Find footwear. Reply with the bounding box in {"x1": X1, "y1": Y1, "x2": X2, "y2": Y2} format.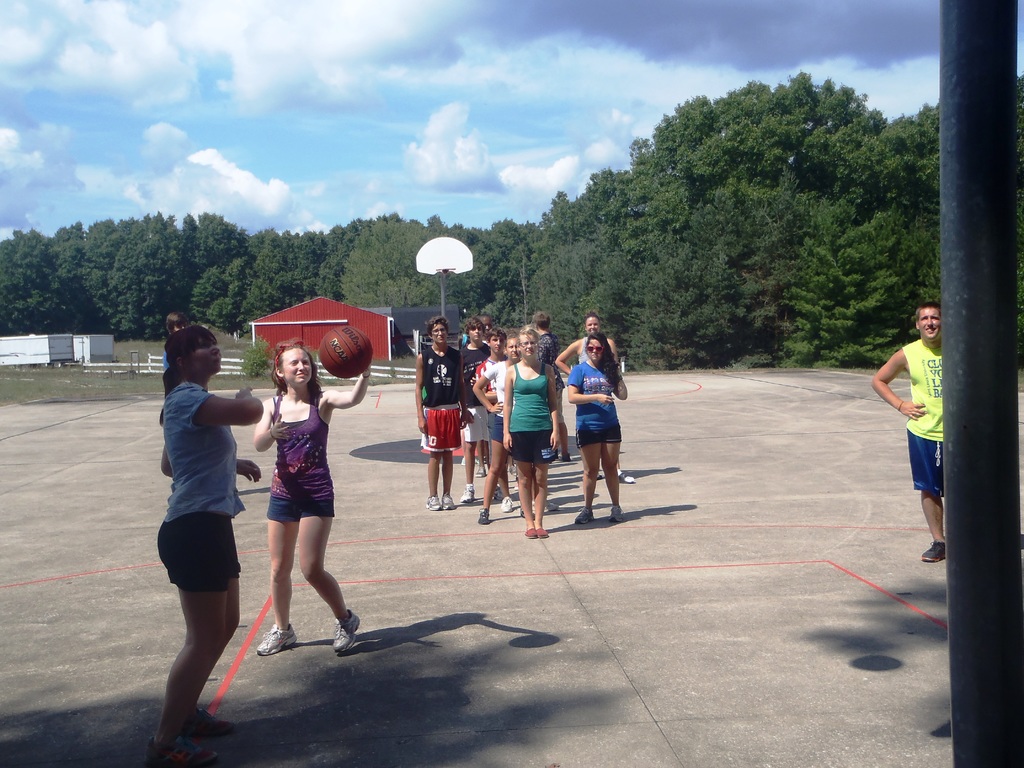
{"x1": 463, "y1": 455, "x2": 477, "y2": 465}.
